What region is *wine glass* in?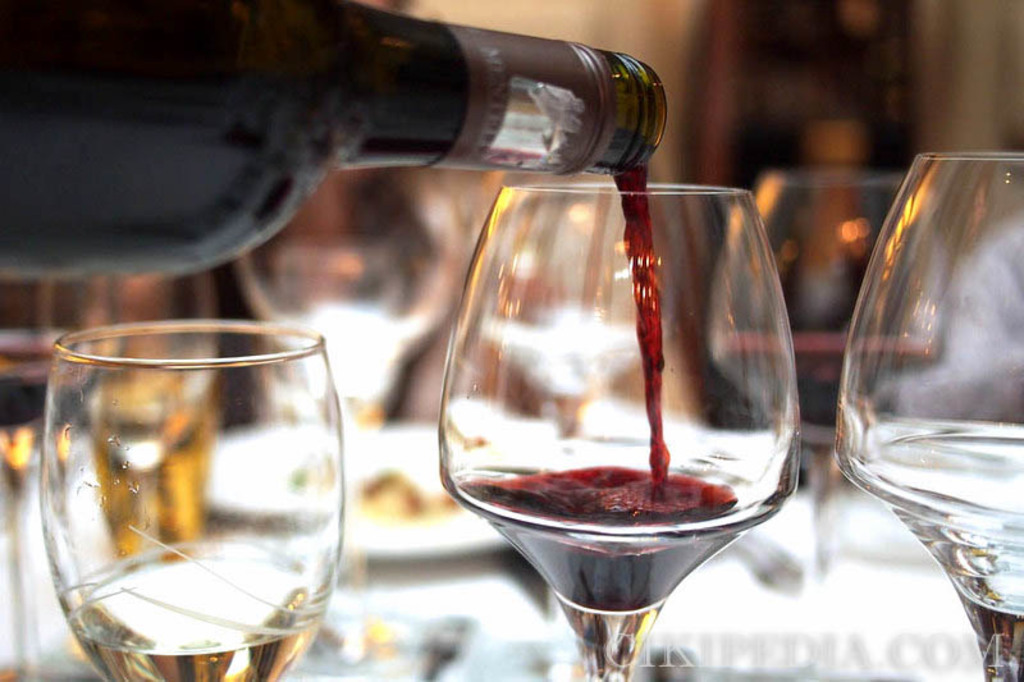
(left=444, top=187, right=800, bottom=681).
